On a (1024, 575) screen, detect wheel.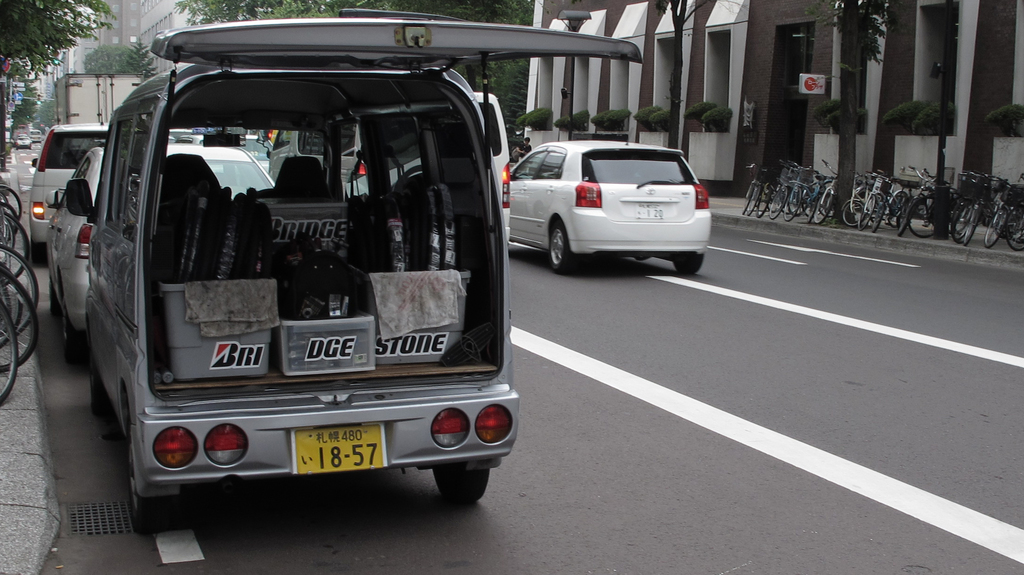
{"x1": 808, "y1": 183, "x2": 821, "y2": 225}.
